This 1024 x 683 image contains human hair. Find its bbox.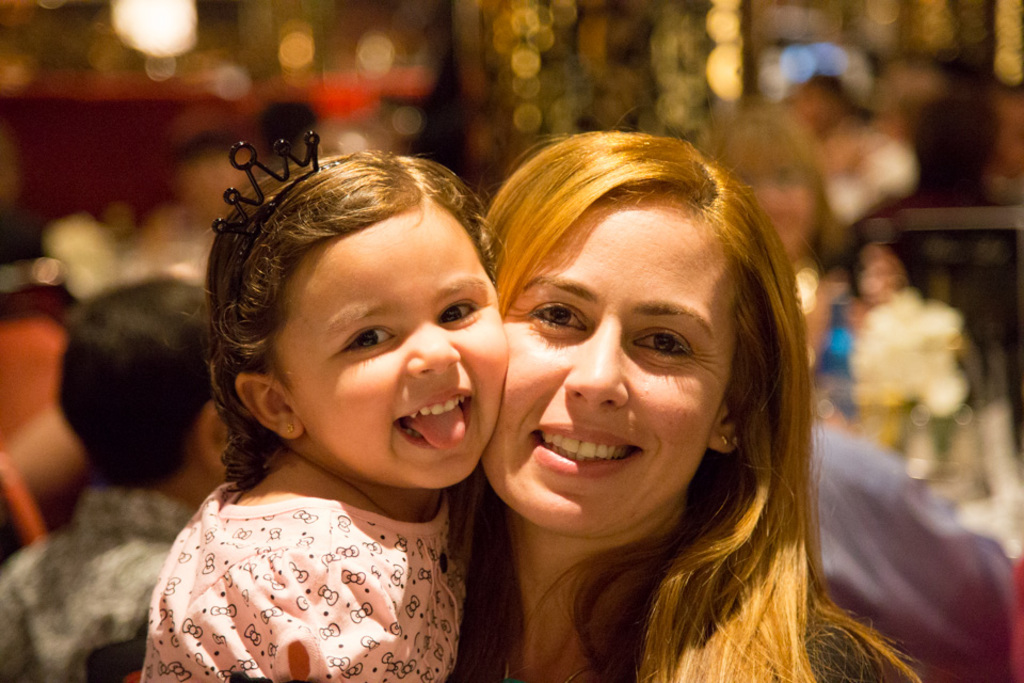
165, 134, 510, 490.
